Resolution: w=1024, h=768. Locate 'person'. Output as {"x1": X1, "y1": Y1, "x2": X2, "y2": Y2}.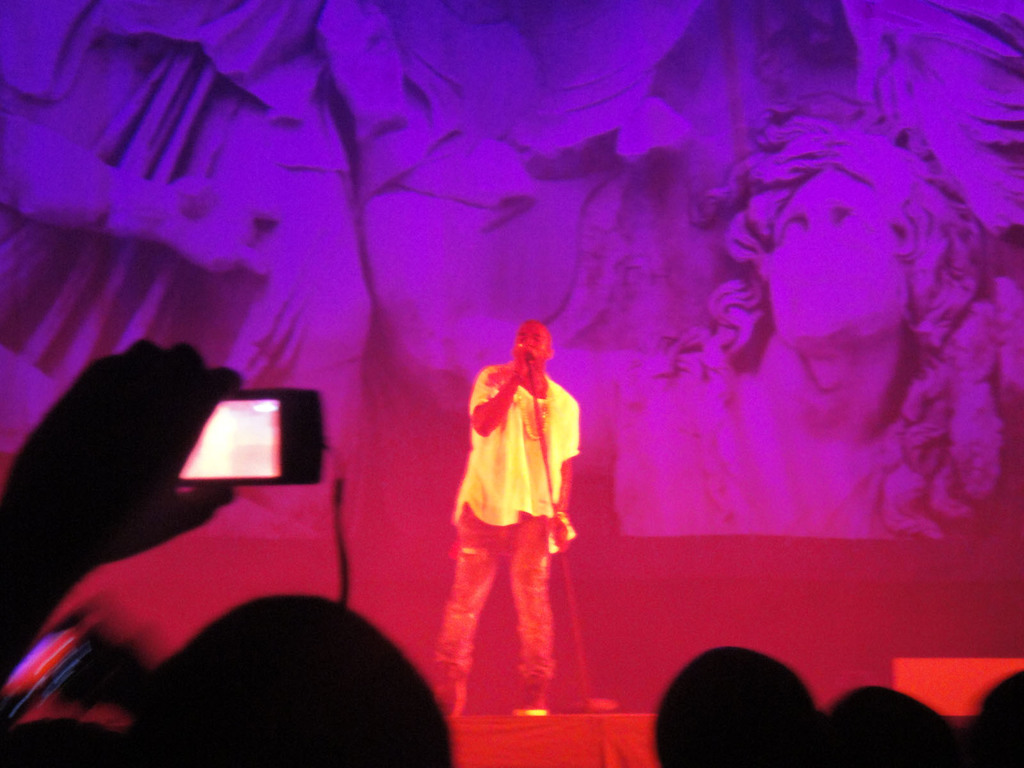
{"x1": 0, "y1": 346, "x2": 451, "y2": 767}.
